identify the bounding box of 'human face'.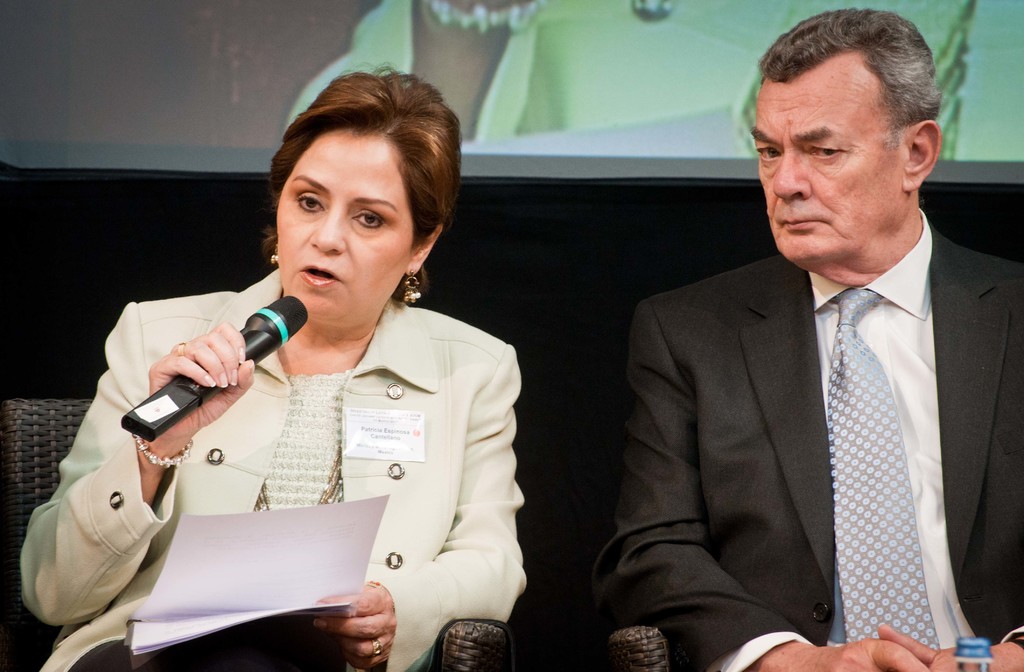
bbox=(273, 133, 414, 319).
